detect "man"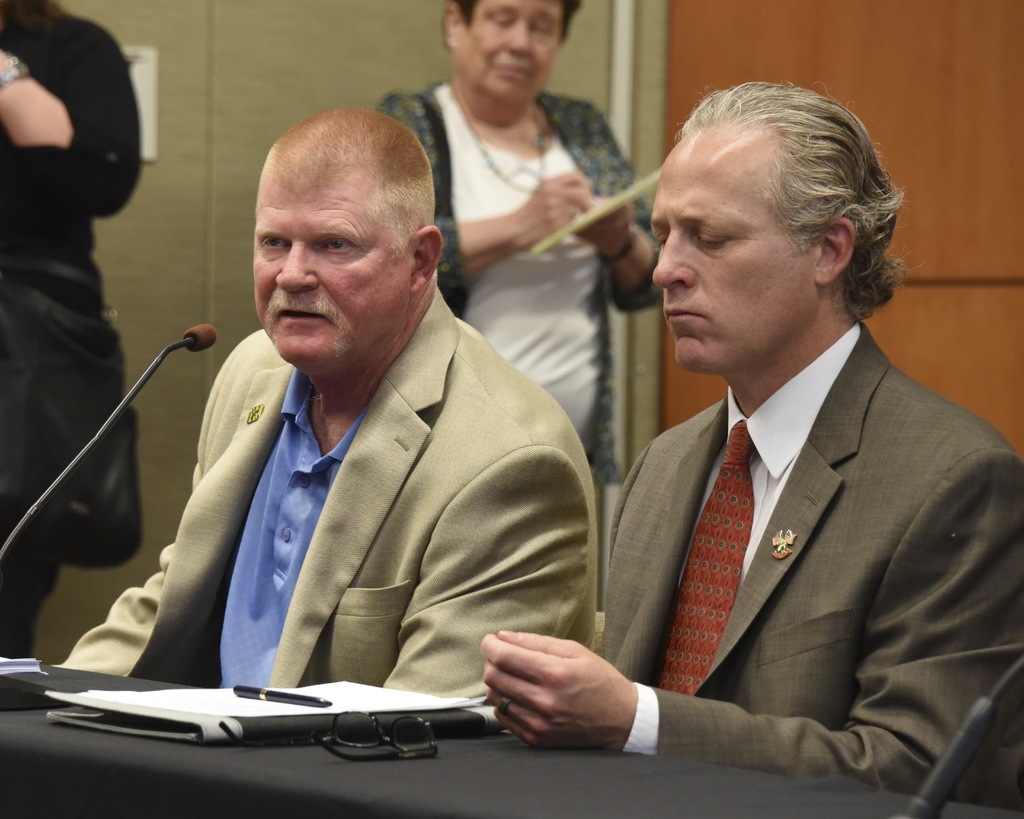
select_region(531, 86, 1017, 818)
